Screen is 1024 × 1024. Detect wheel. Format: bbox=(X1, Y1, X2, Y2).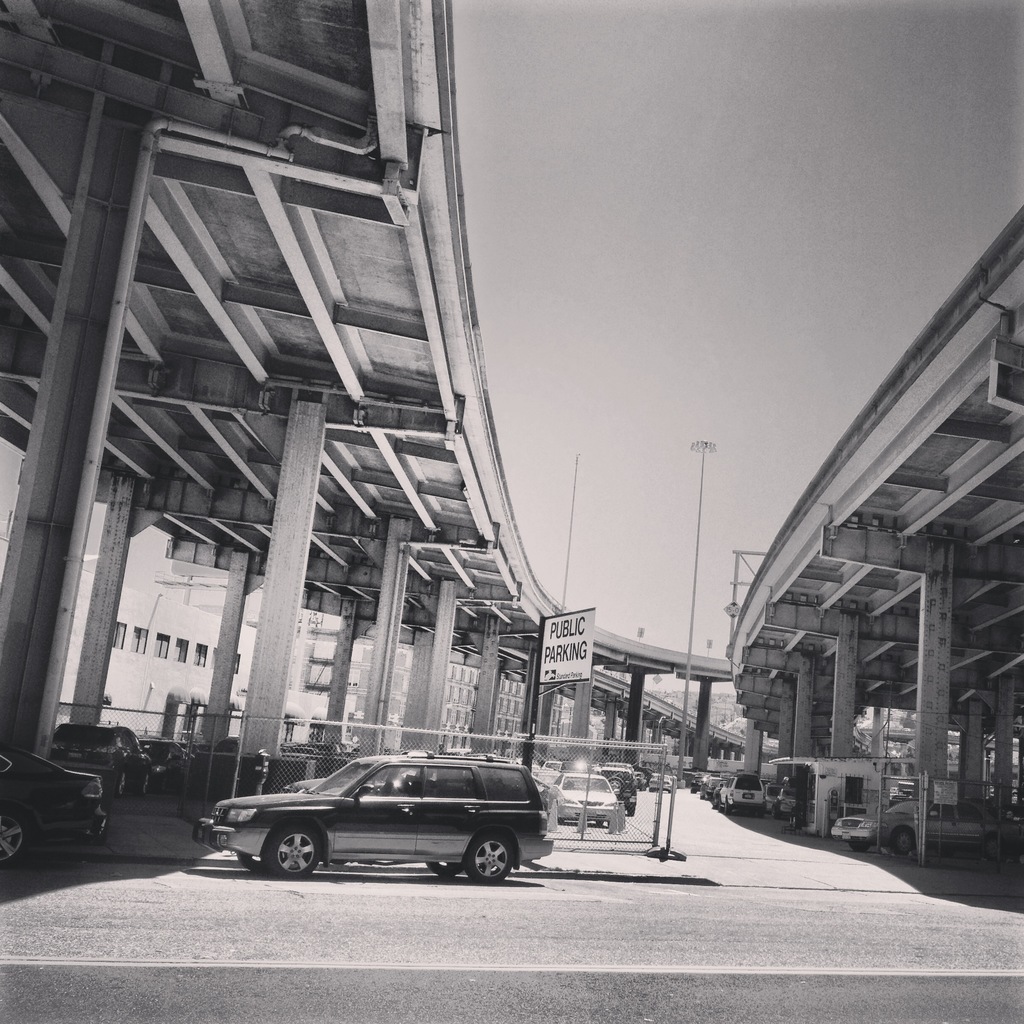
bbox=(467, 828, 515, 887).
